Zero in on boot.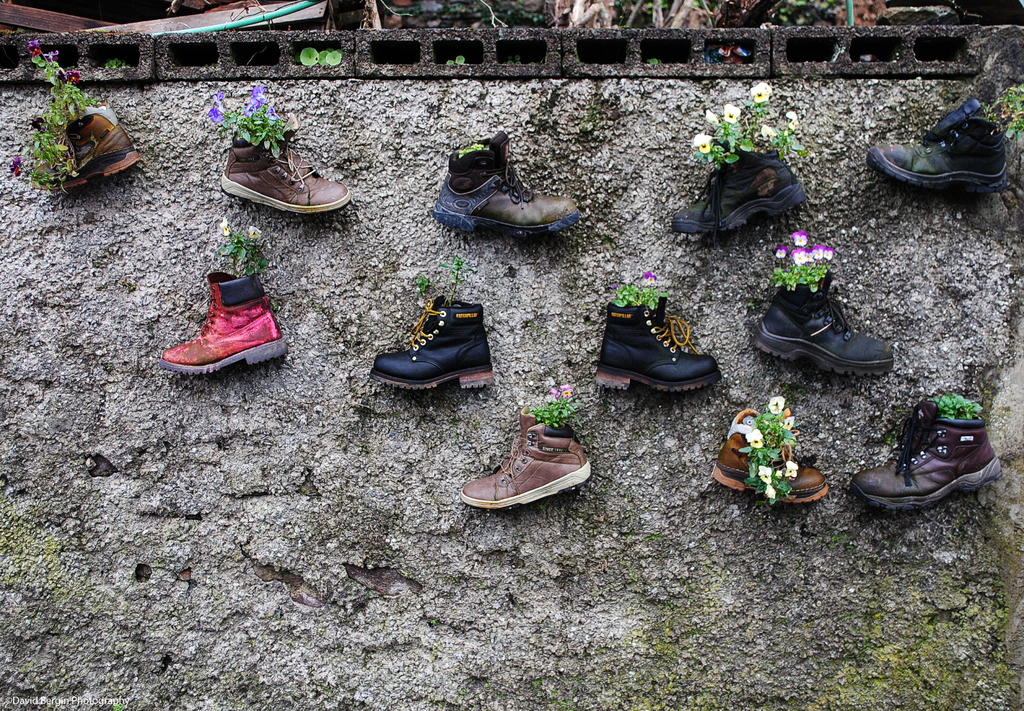
Zeroed in: box(429, 126, 577, 242).
